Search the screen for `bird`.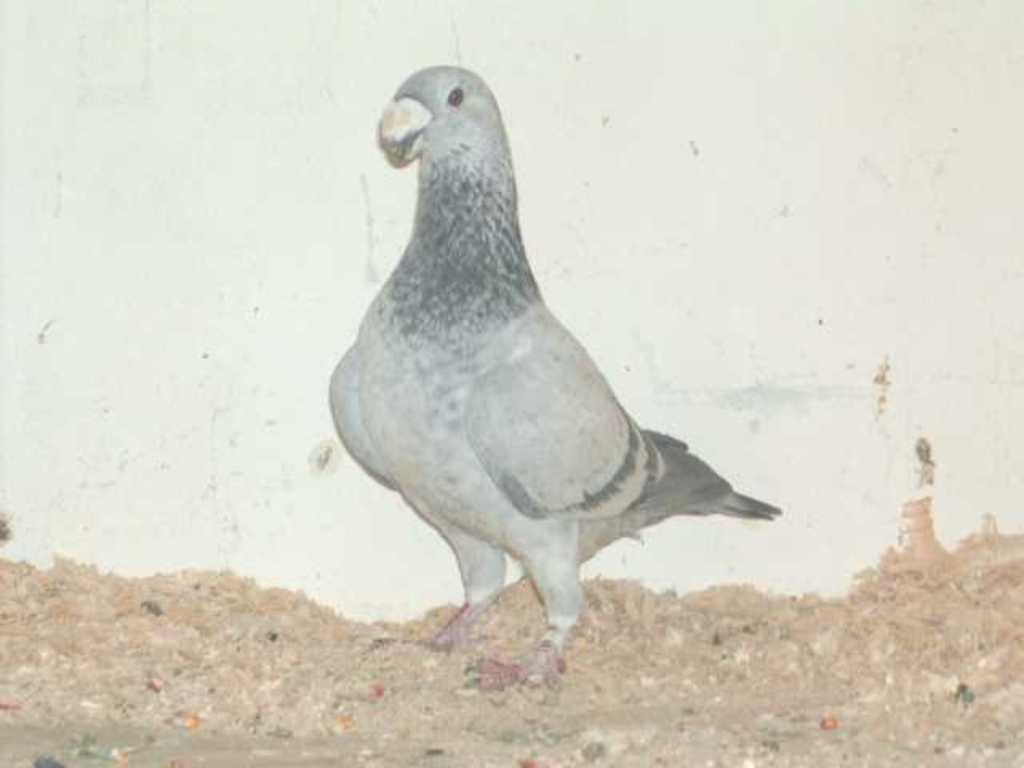
Found at crop(334, 50, 798, 659).
